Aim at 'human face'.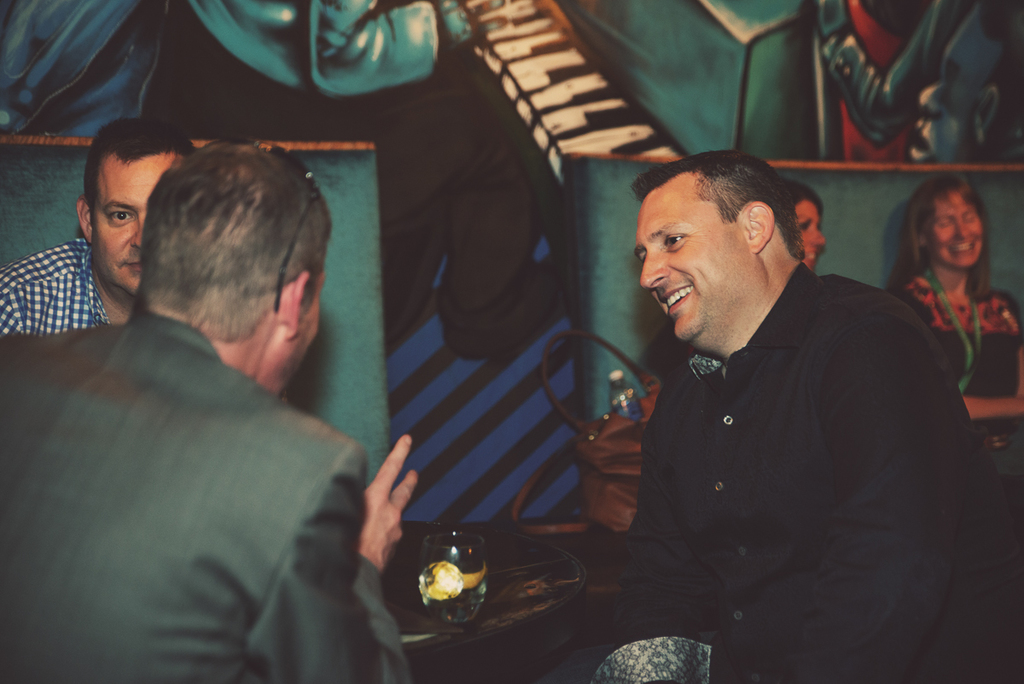
Aimed at l=284, t=281, r=323, b=390.
